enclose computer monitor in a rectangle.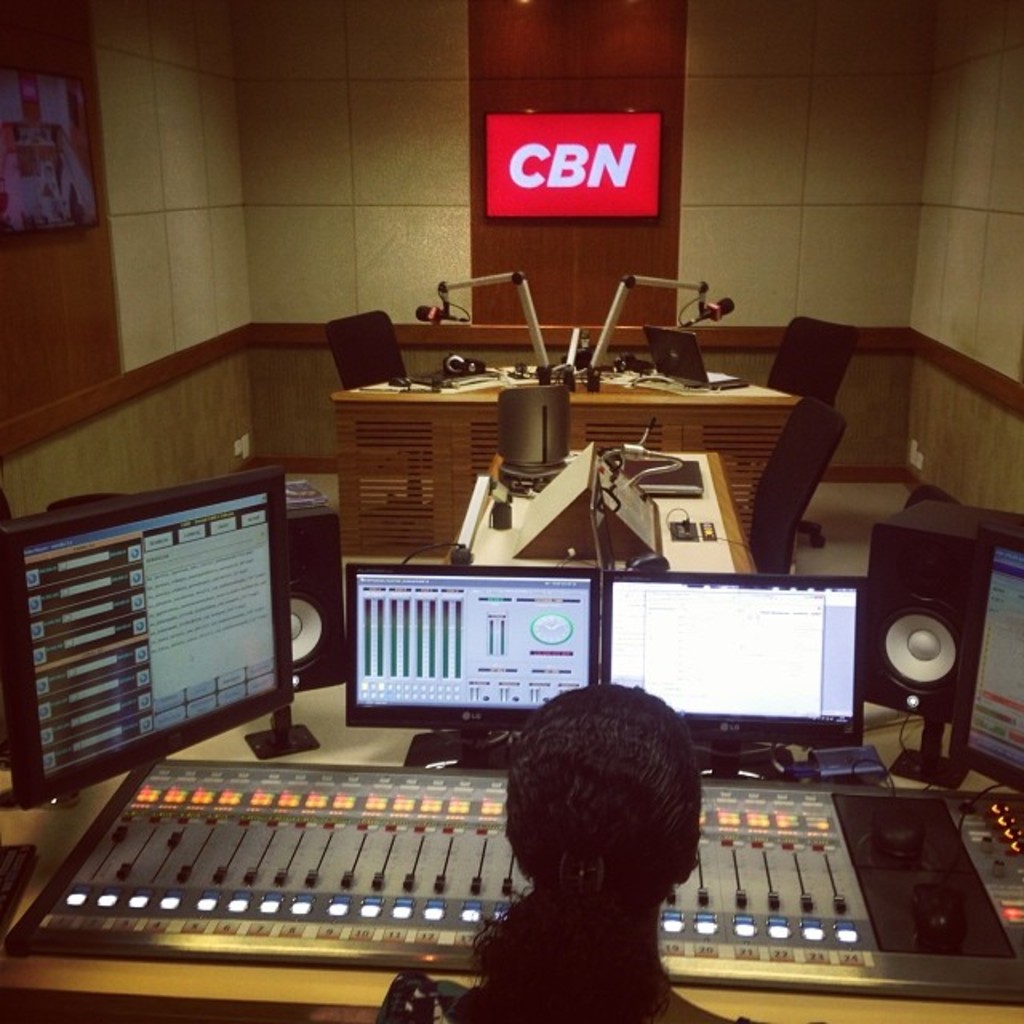
[605,563,878,784].
